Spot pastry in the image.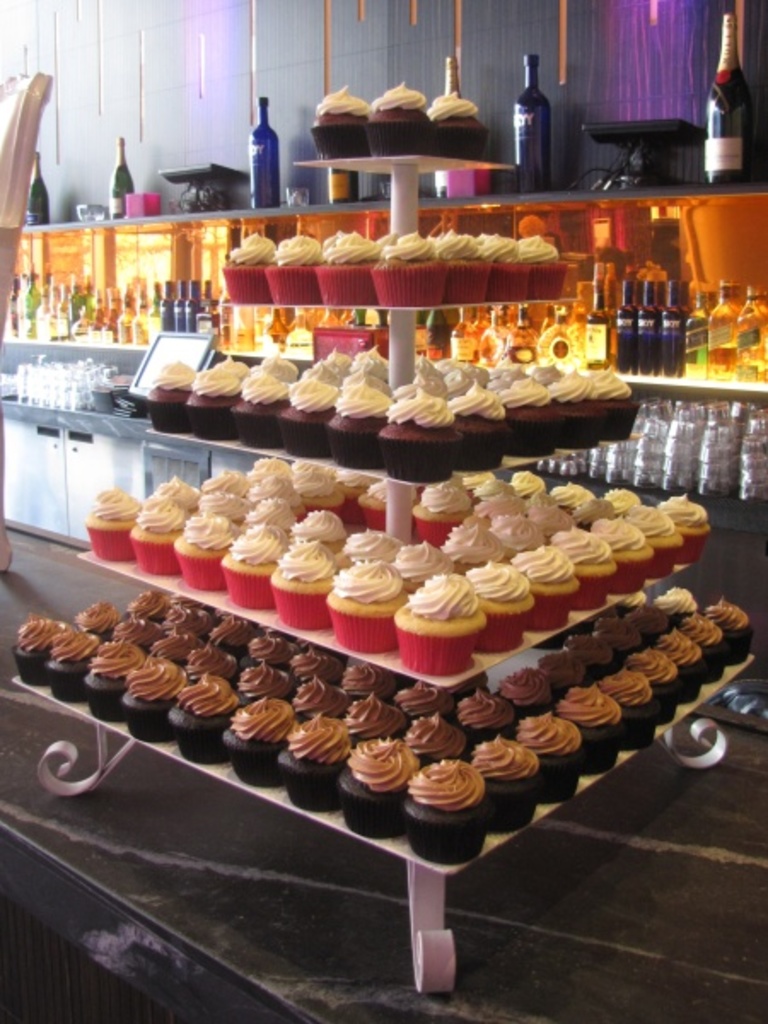
pastry found at (x1=440, y1=227, x2=492, y2=299).
